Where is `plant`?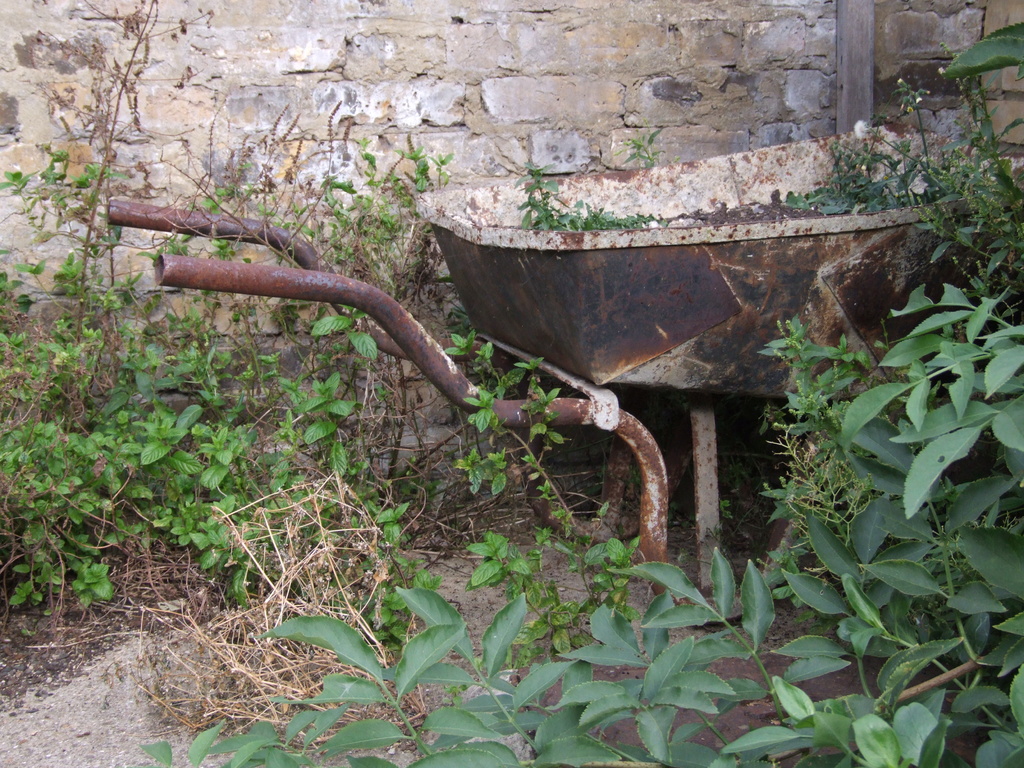
<box>143,278,1023,767</box>.
